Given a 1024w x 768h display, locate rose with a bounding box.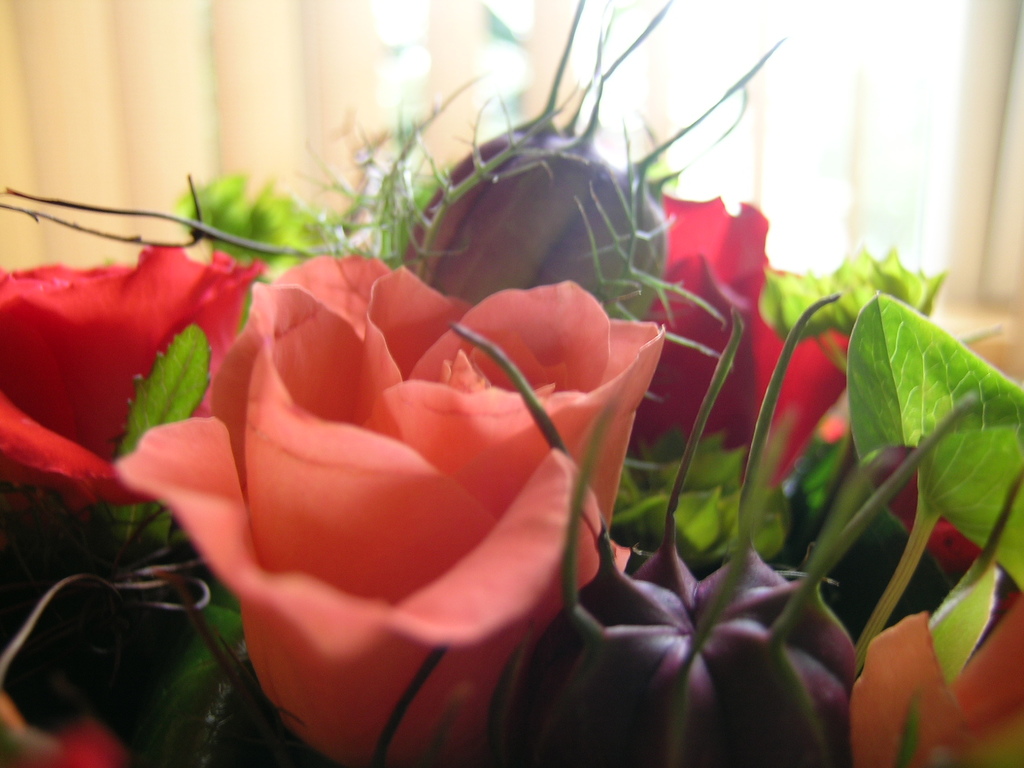
Located: crop(626, 191, 845, 490).
